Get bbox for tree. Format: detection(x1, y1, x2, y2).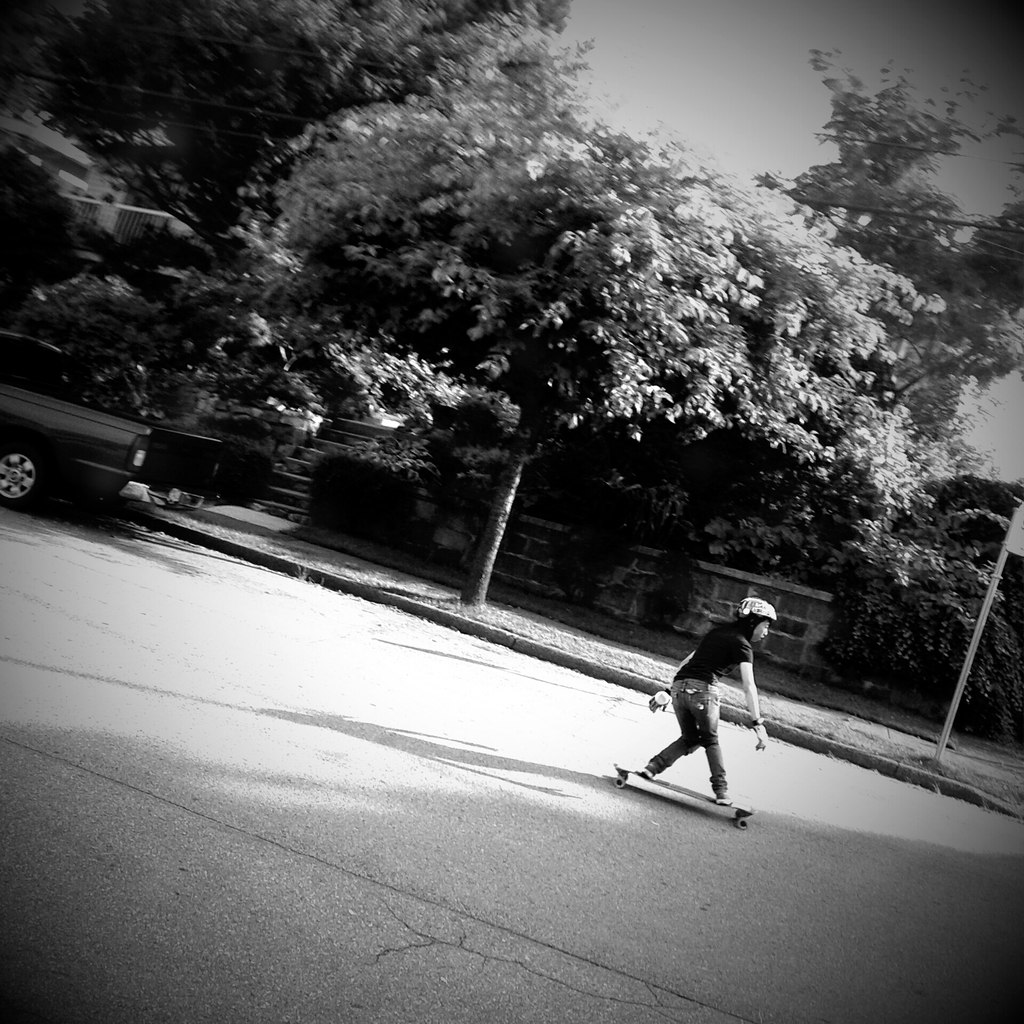
detection(0, 0, 562, 218).
